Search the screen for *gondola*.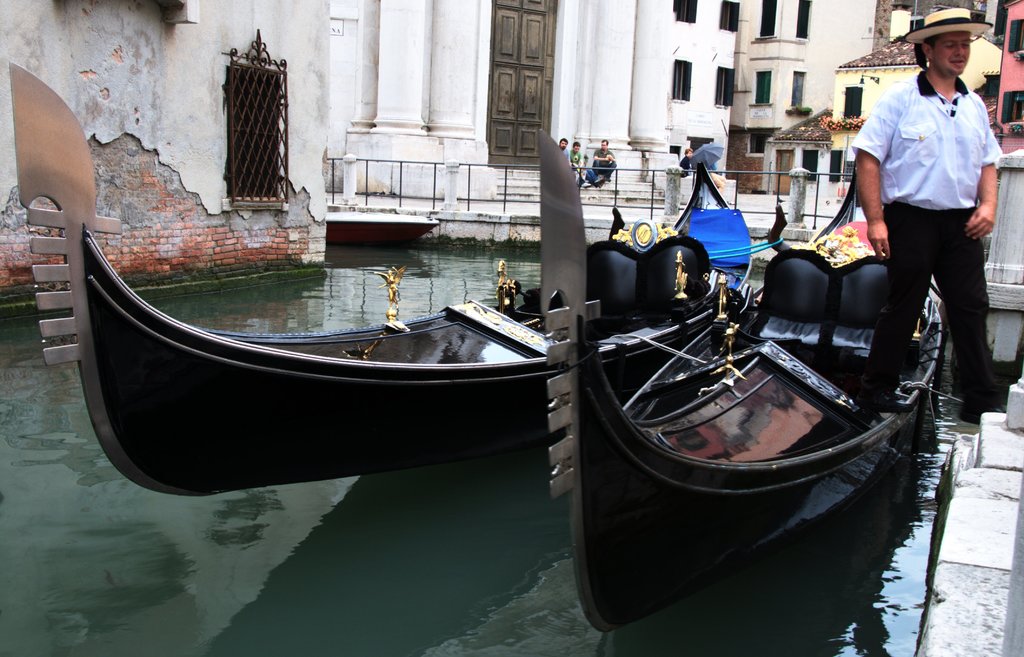
Found at [517, 124, 960, 647].
